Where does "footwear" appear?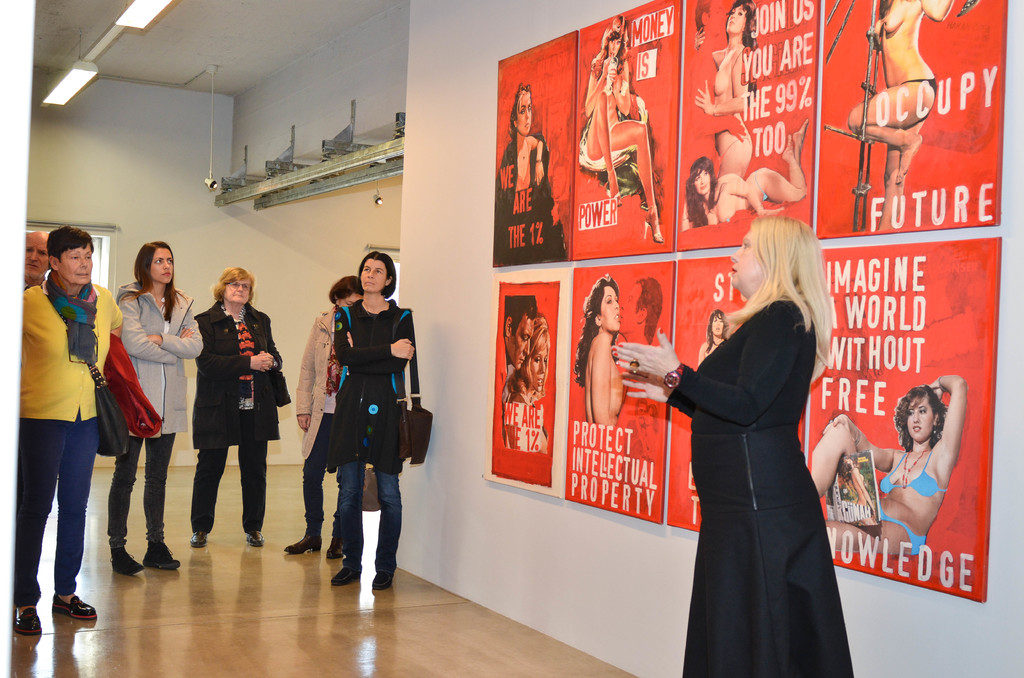
Appears at l=50, t=590, r=99, b=620.
